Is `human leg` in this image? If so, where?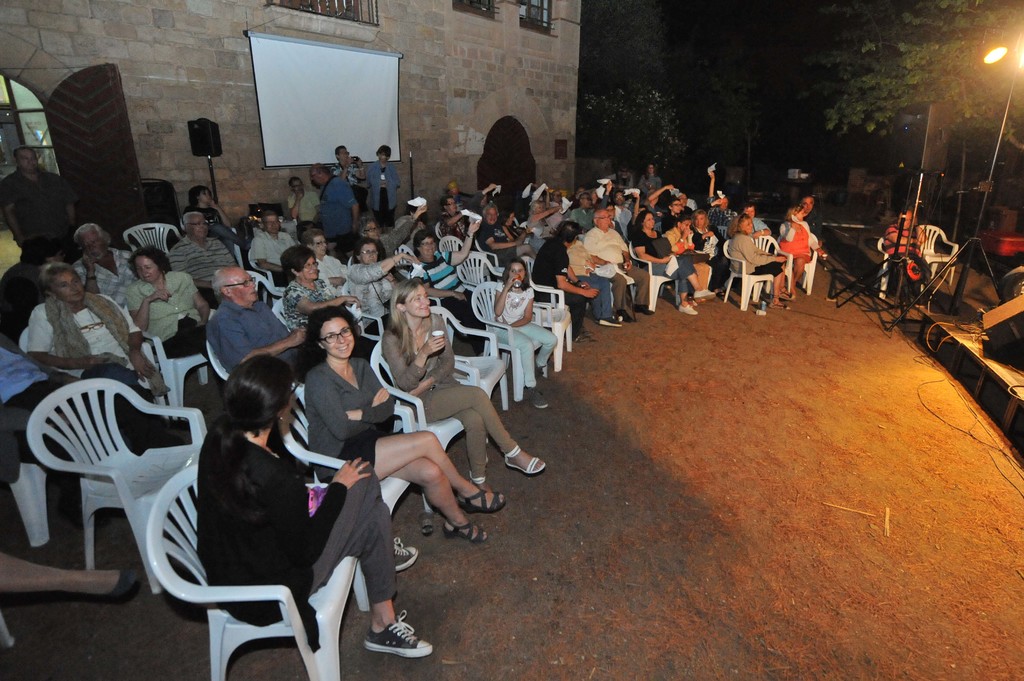
Yes, at [x1=515, y1=244, x2=537, y2=257].
